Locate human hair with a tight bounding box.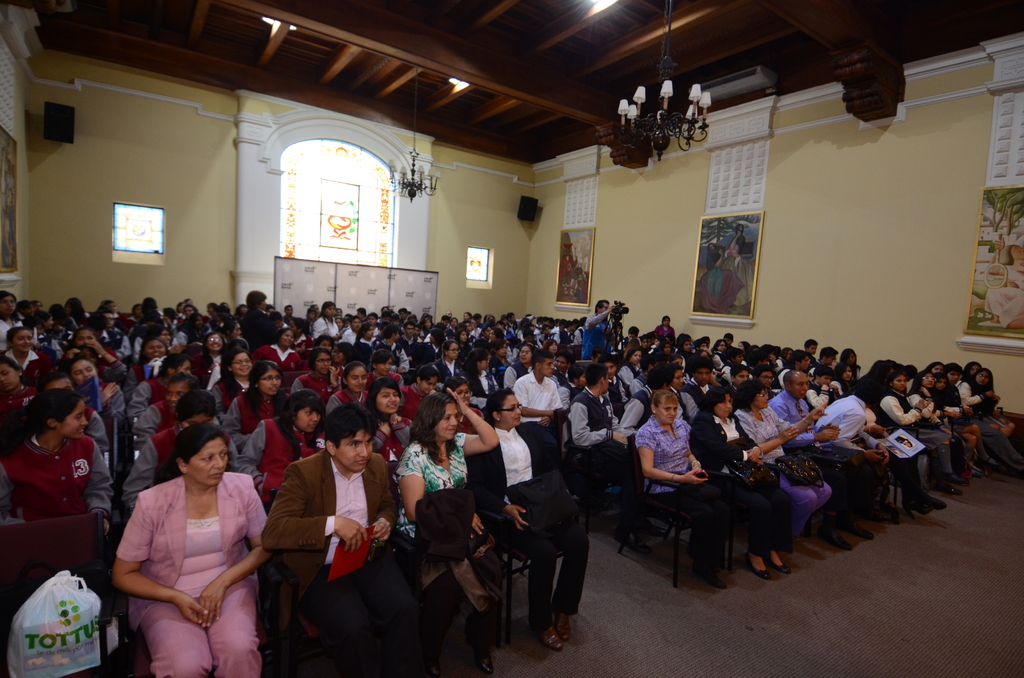
locate(587, 350, 605, 364).
